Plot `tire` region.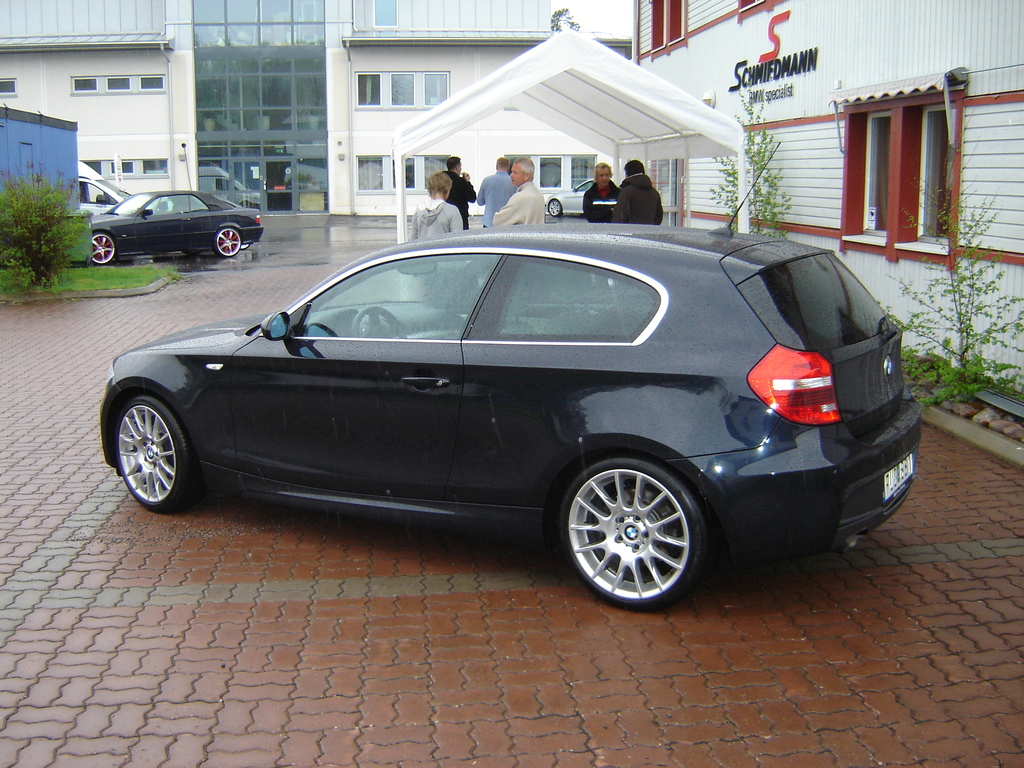
Plotted at region(218, 228, 253, 264).
